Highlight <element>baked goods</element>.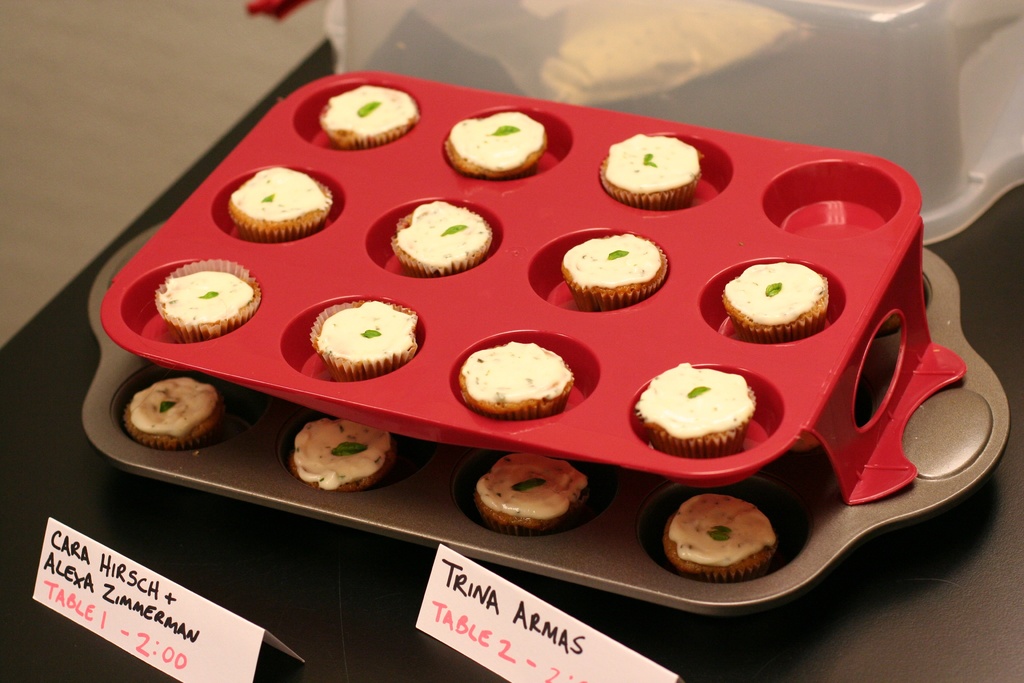
Highlighted region: (225,164,333,244).
